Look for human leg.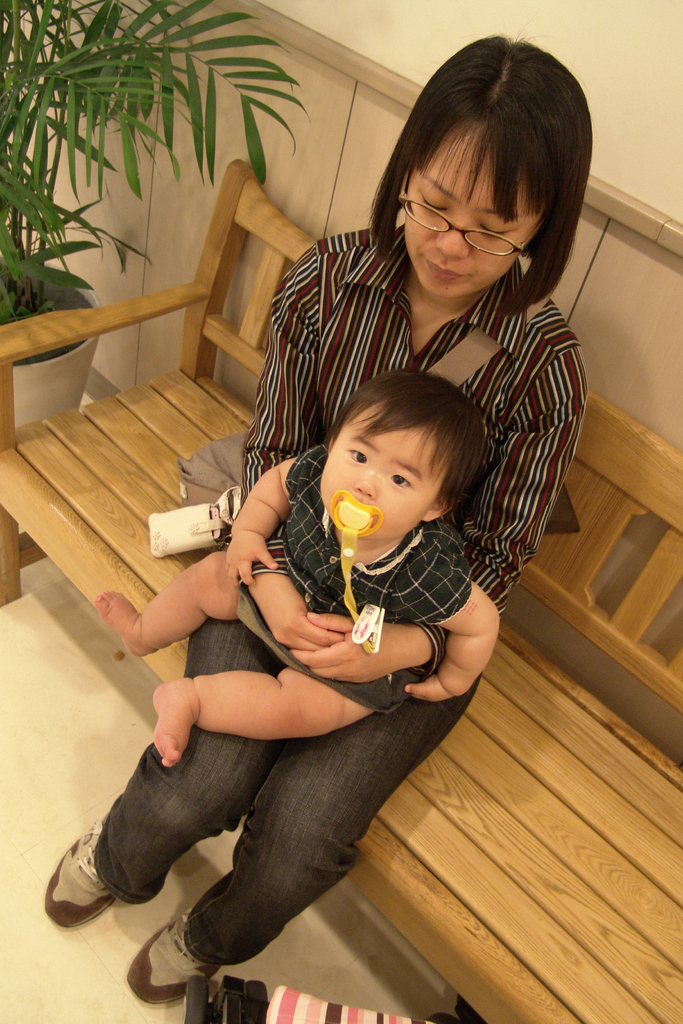
Found: bbox=[127, 672, 481, 1006].
